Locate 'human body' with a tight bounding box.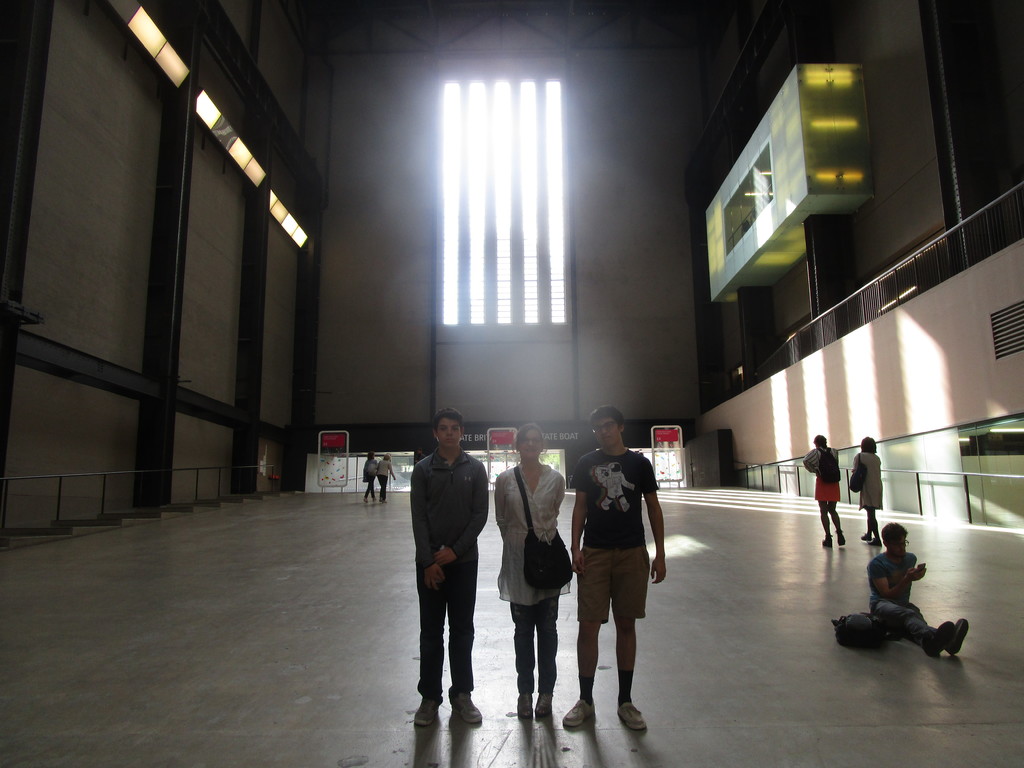
[852, 429, 881, 550].
